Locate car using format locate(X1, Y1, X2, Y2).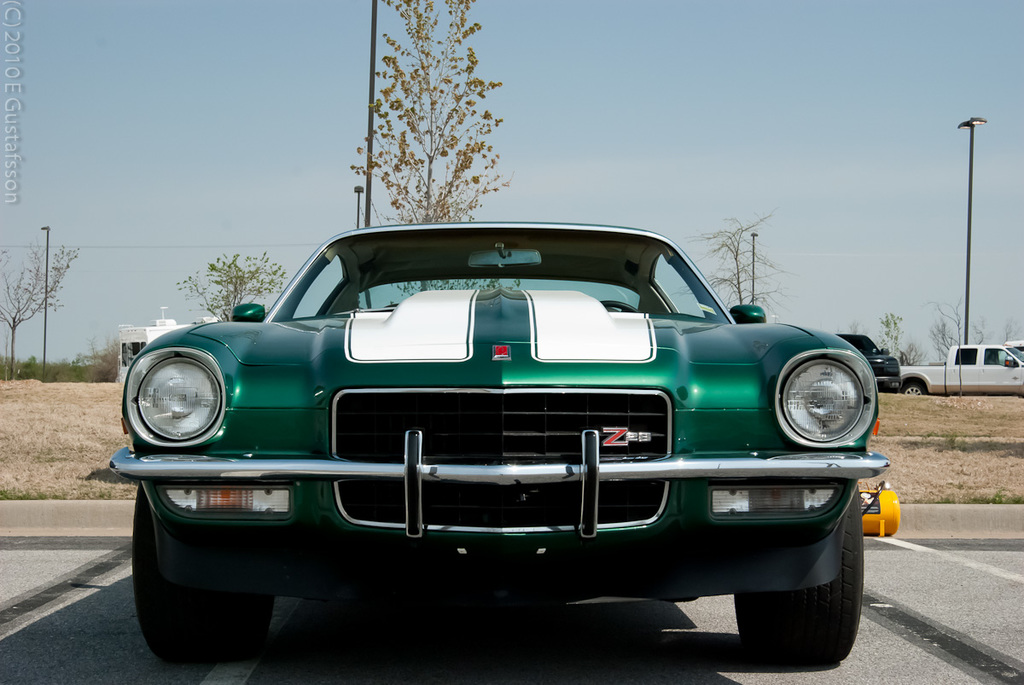
locate(107, 218, 888, 665).
